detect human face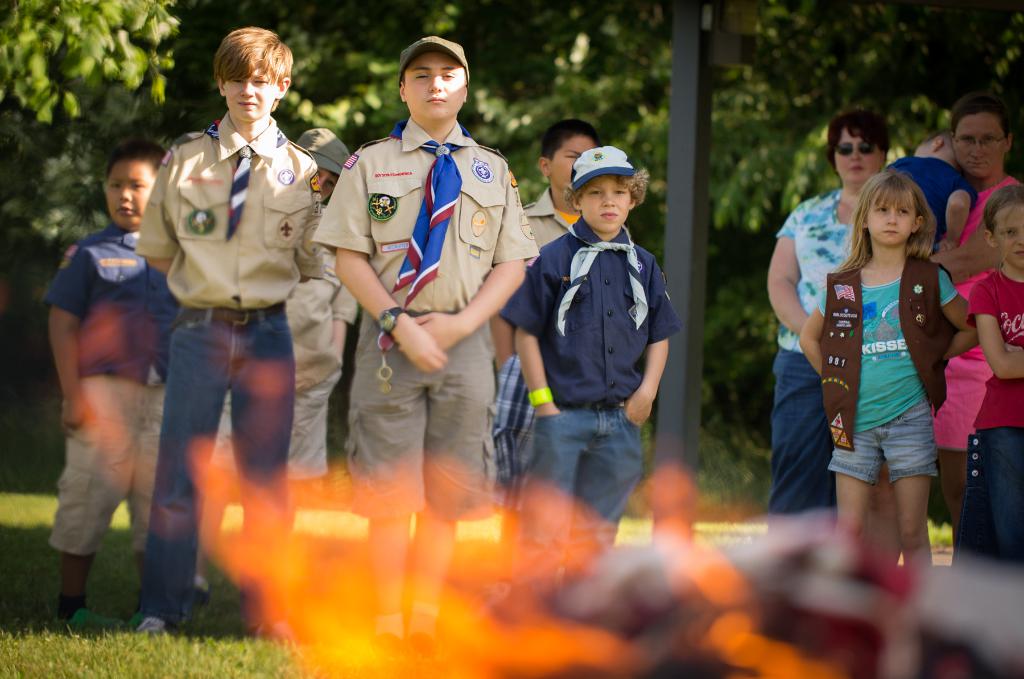
bbox=[221, 65, 279, 119]
